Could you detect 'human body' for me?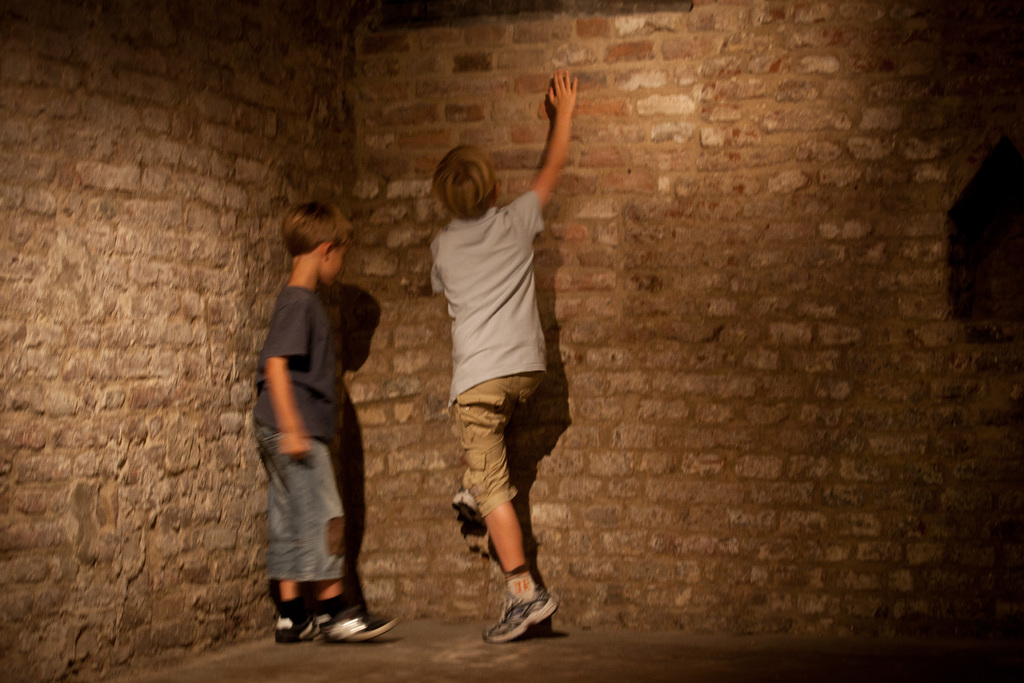
Detection result: pyautogui.locateOnScreen(417, 37, 579, 658).
